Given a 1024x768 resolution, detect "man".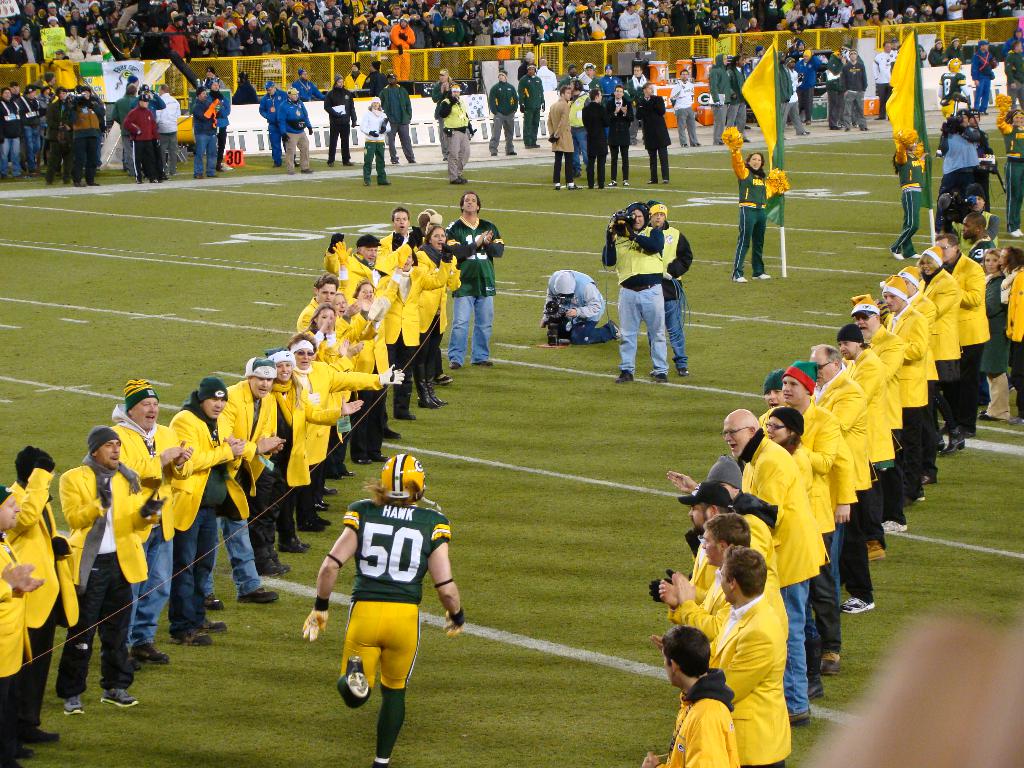
locate(282, 83, 316, 172).
